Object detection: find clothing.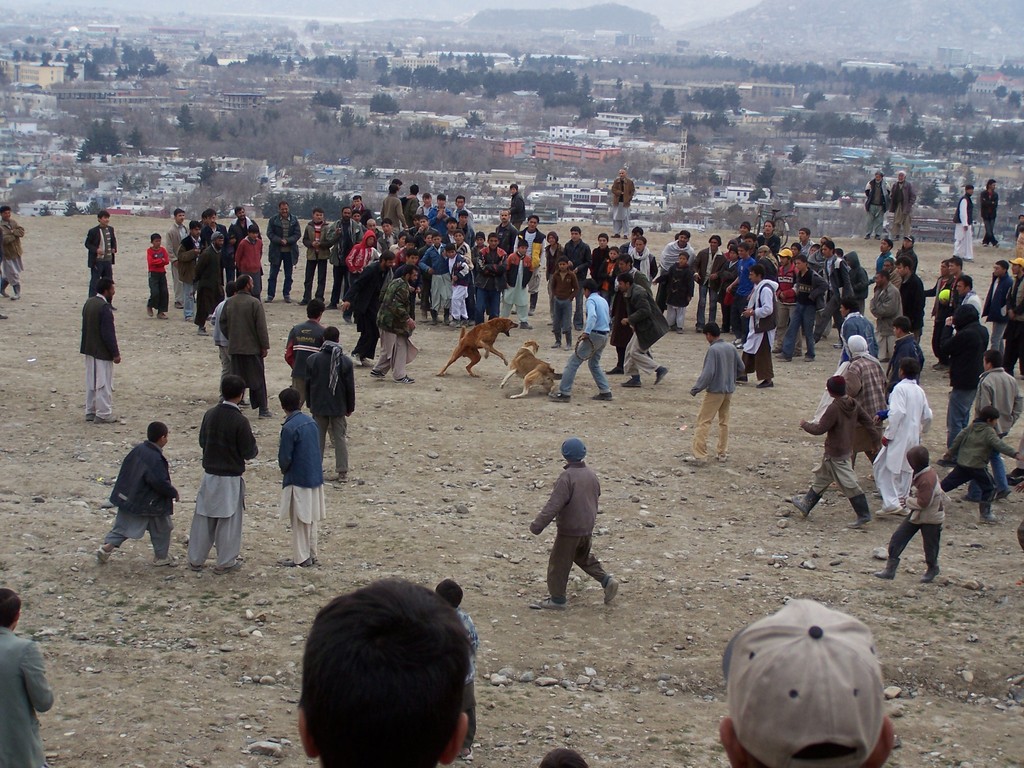
[95,413,172,561].
